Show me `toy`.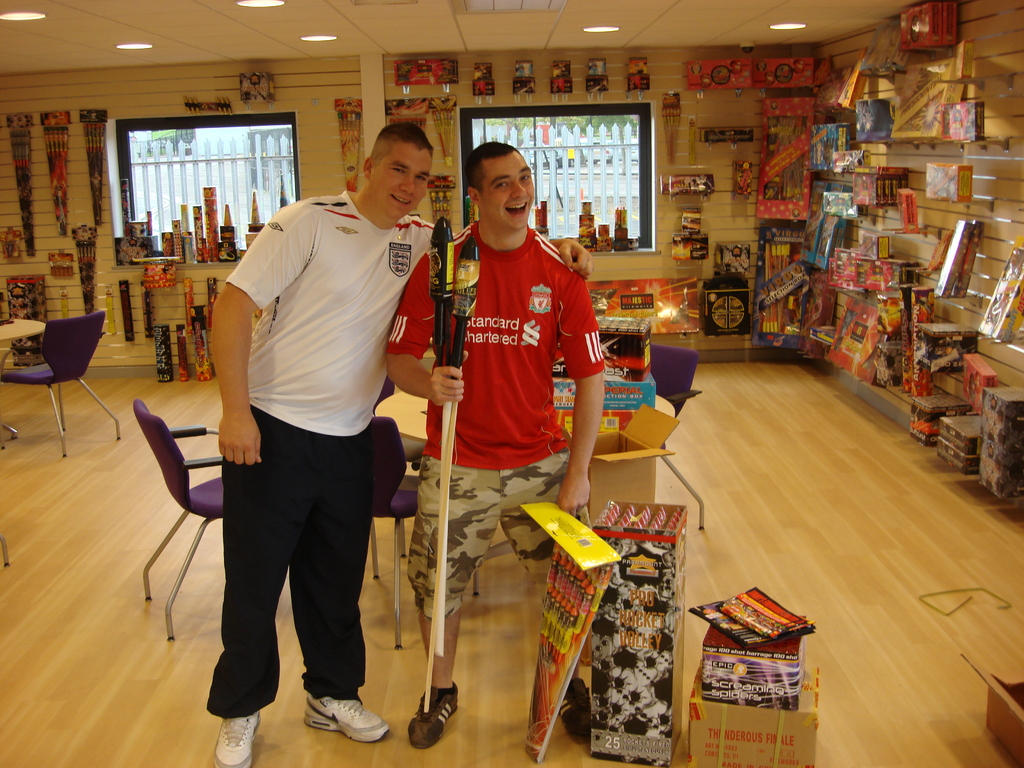
`toy` is here: {"left": 337, "top": 99, "right": 364, "bottom": 193}.
